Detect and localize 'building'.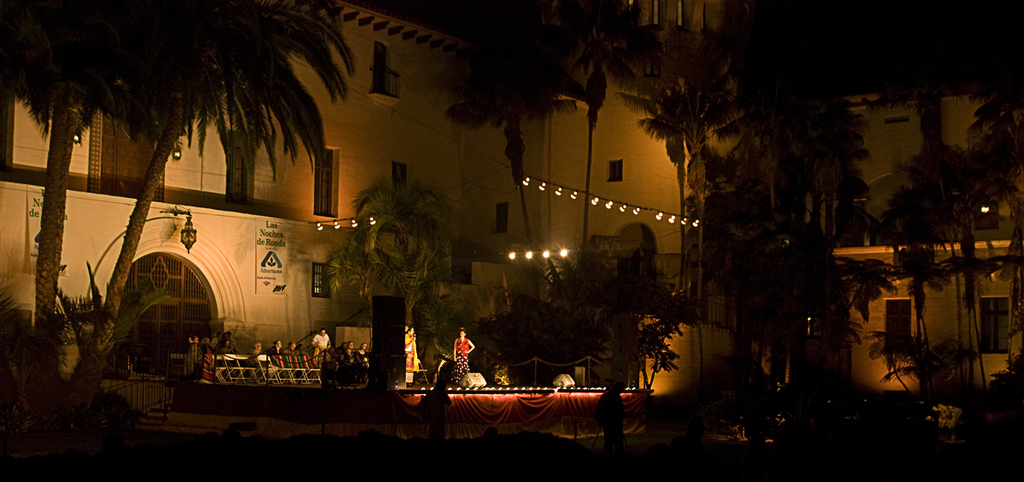
Localized at region(839, 79, 1023, 433).
